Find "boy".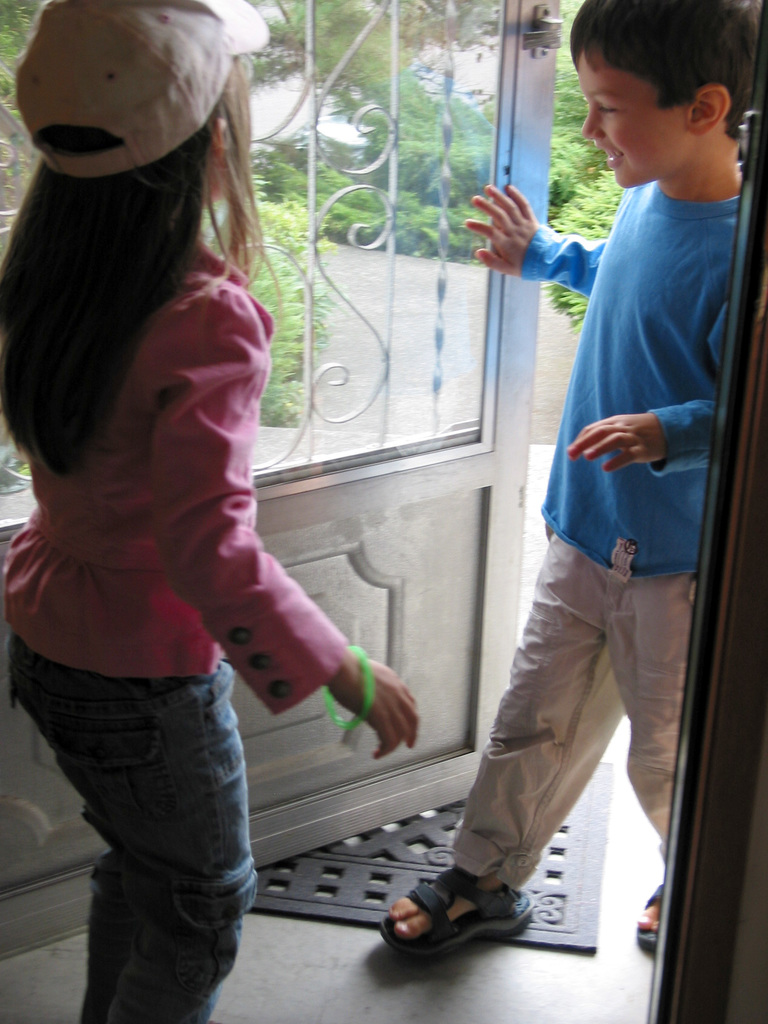
<bbox>369, 0, 767, 966</bbox>.
